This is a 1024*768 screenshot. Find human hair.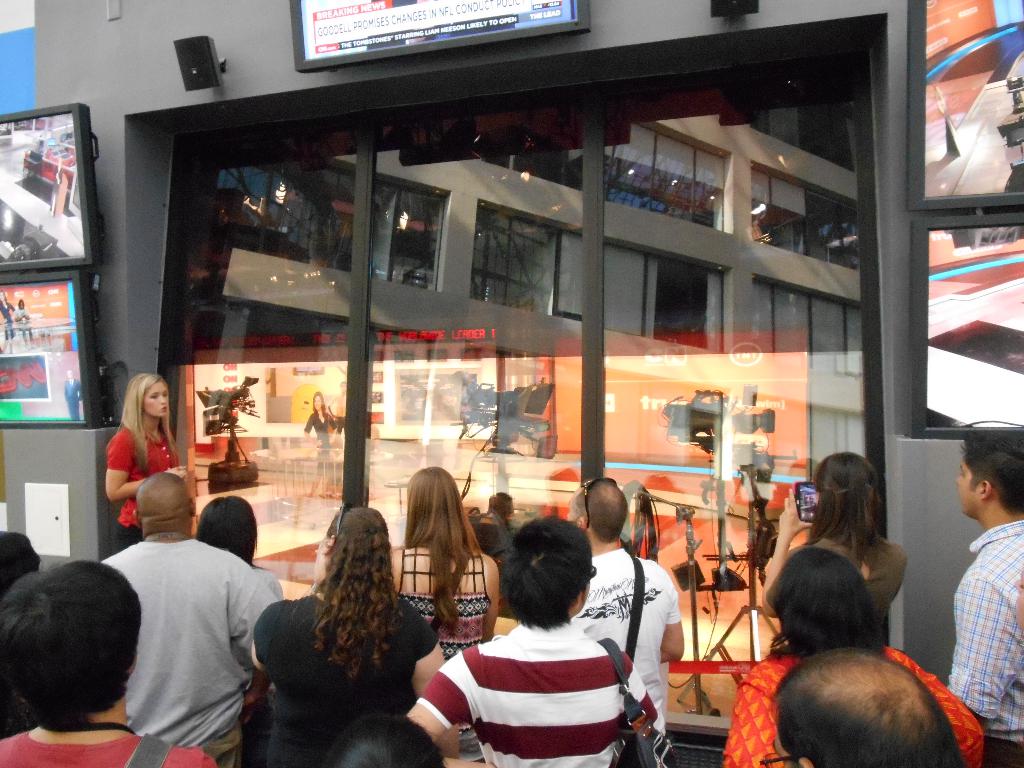
Bounding box: region(121, 372, 175, 476).
